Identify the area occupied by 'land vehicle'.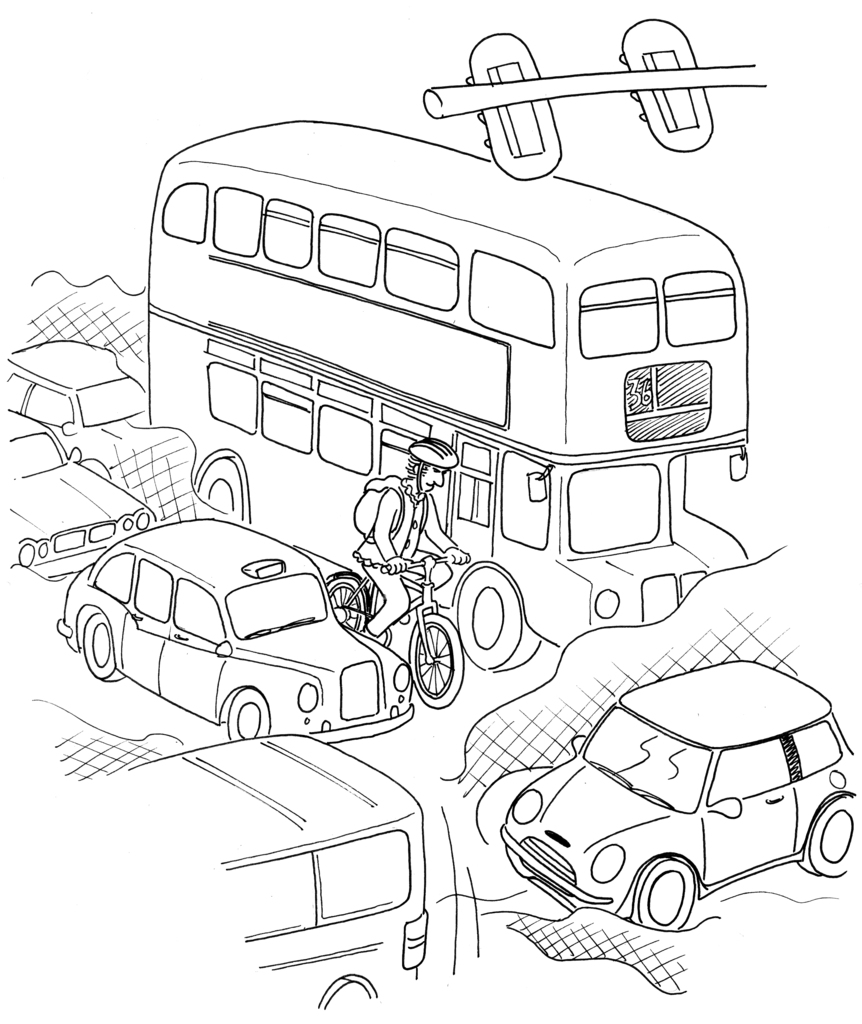
Area: [490, 655, 861, 939].
